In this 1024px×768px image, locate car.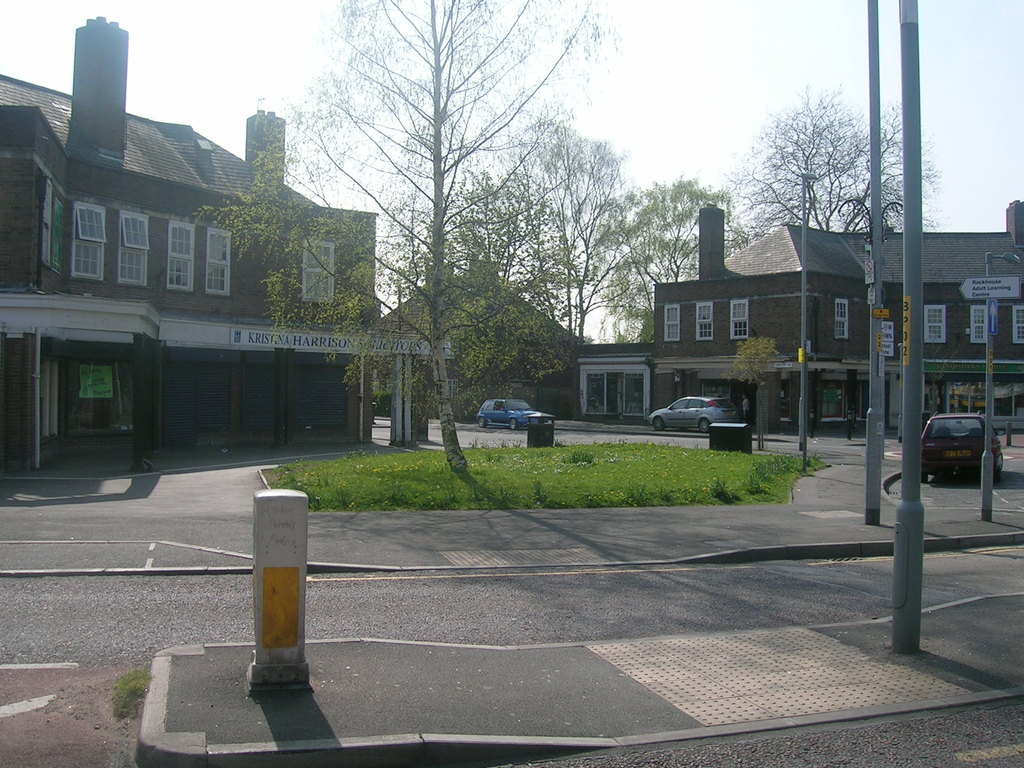
Bounding box: [left=921, top=413, right=1000, bottom=478].
